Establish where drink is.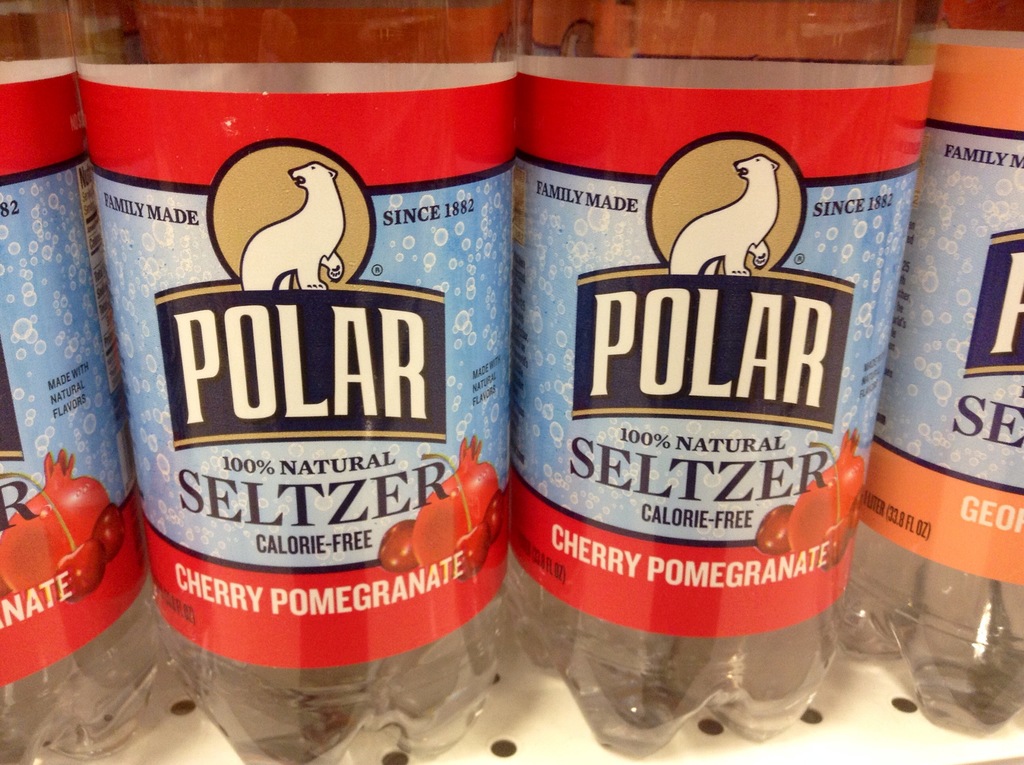
Established at 525, 101, 876, 729.
